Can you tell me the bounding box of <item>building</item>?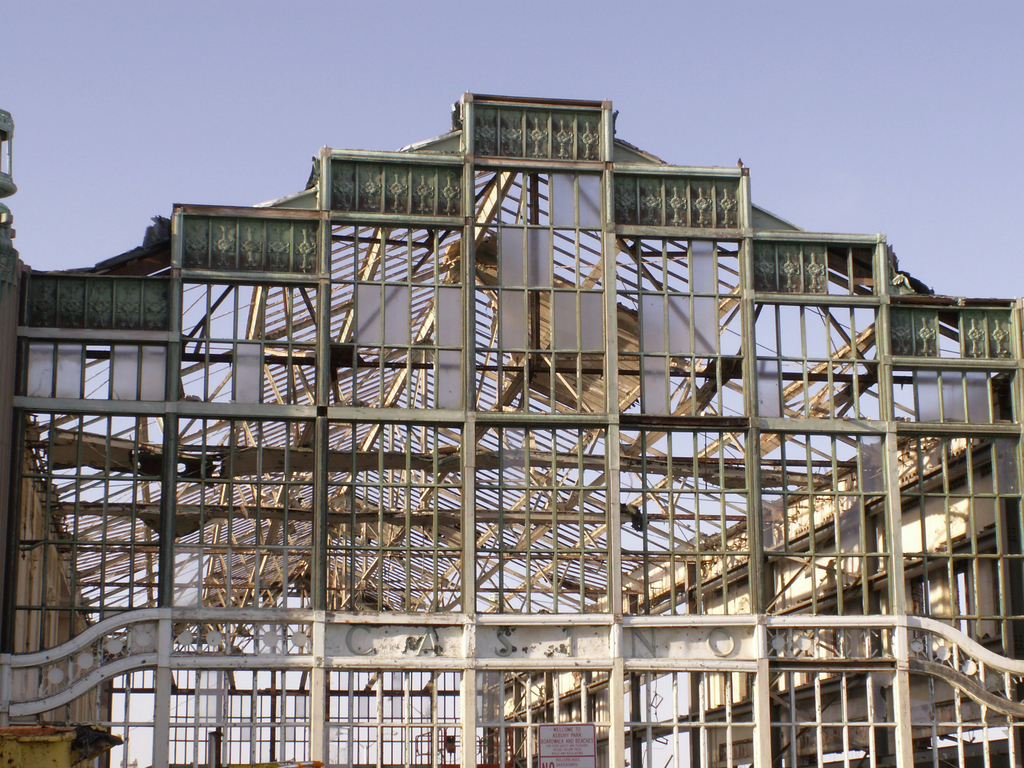
BBox(4, 79, 1023, 762).
